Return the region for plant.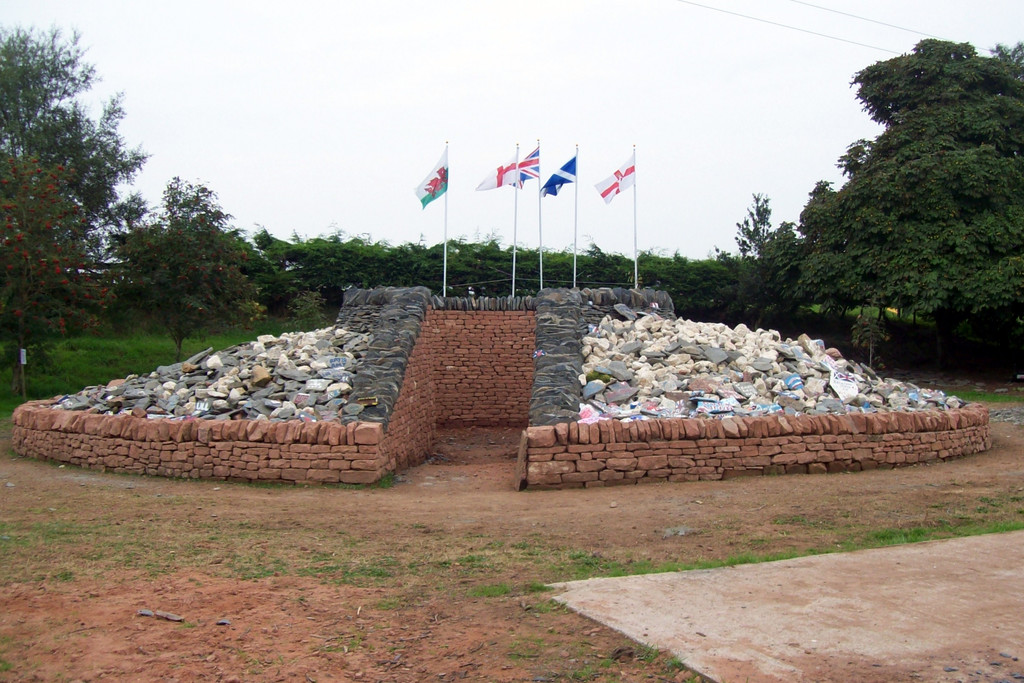
locate(761, 549, 799, 561).
